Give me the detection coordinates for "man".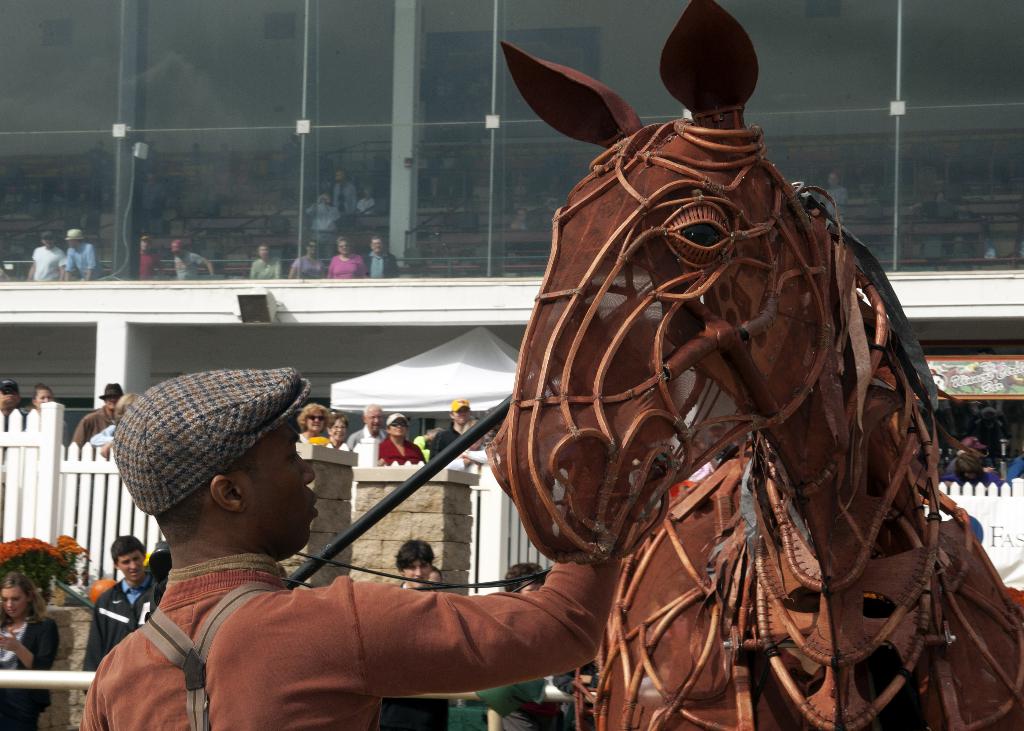
l=346, t=405, r=388, b=447.
